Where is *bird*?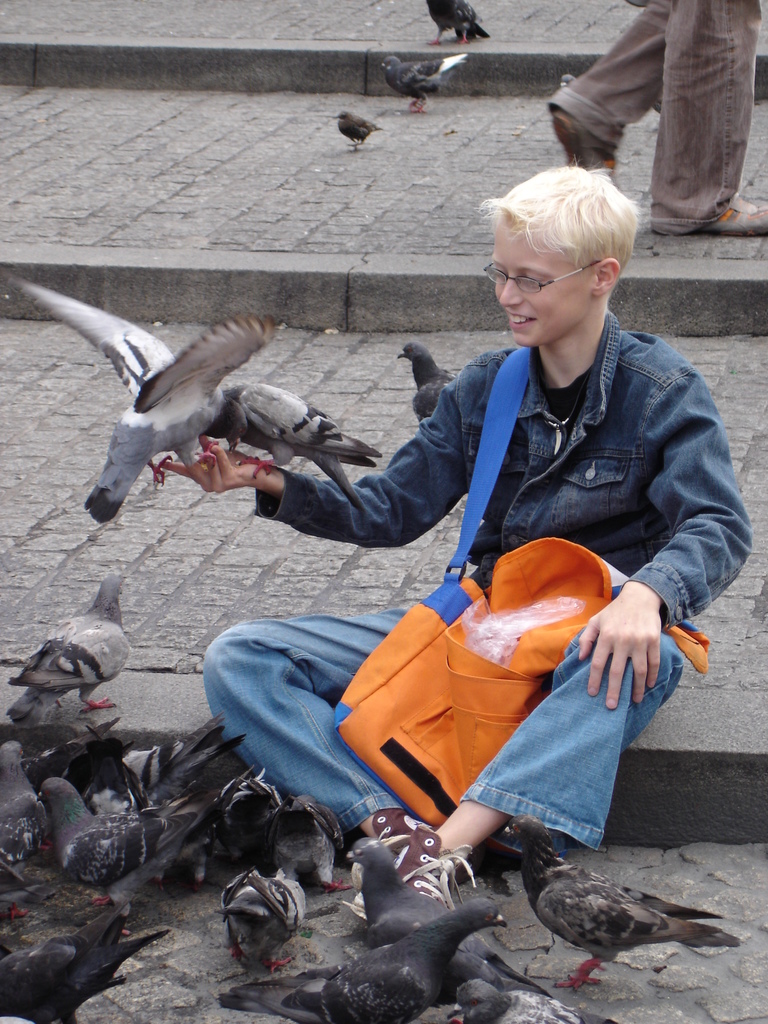
locate(212, 867, 317, 973).
